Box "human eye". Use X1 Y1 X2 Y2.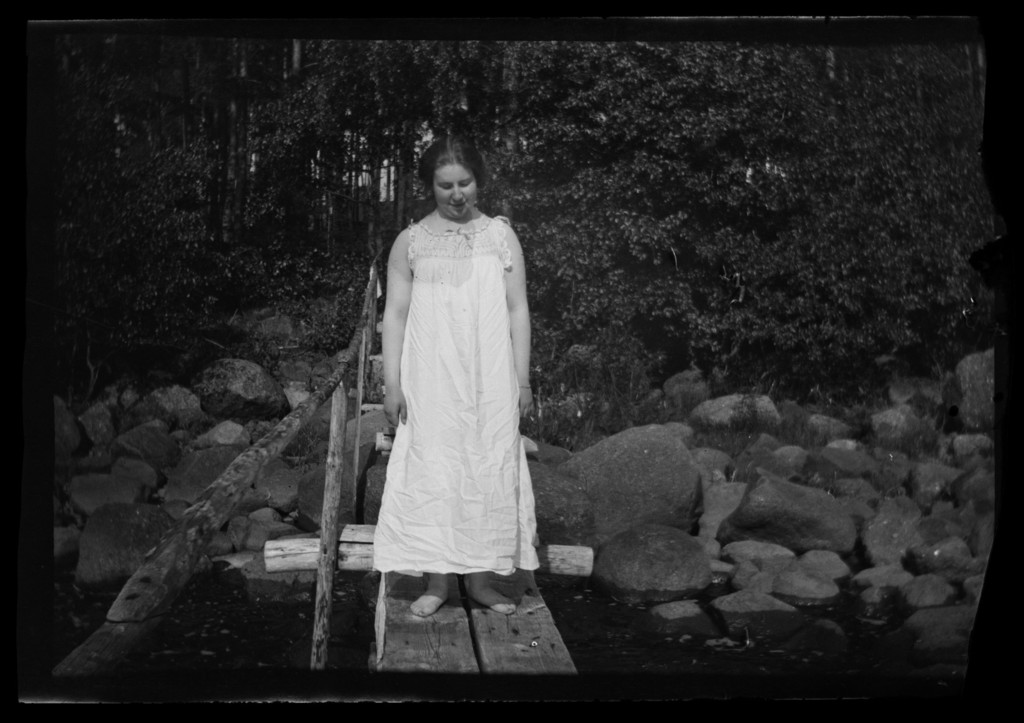
460 181 468 183.
